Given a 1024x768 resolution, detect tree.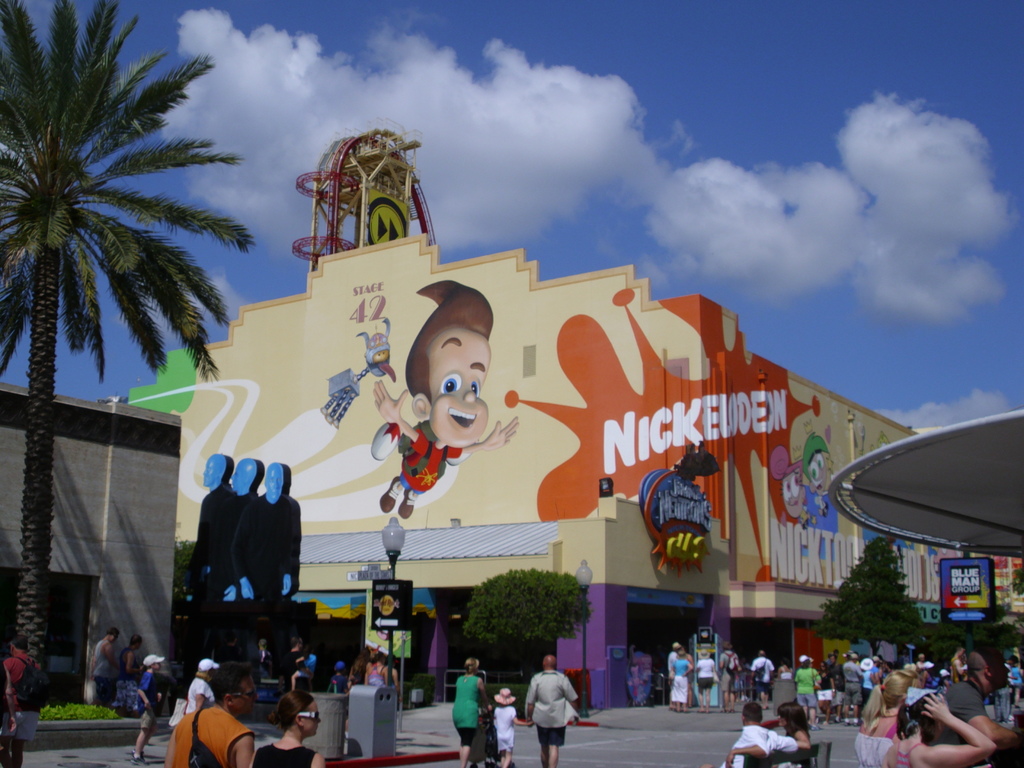
l=812, t=546, r=927, b=717.
